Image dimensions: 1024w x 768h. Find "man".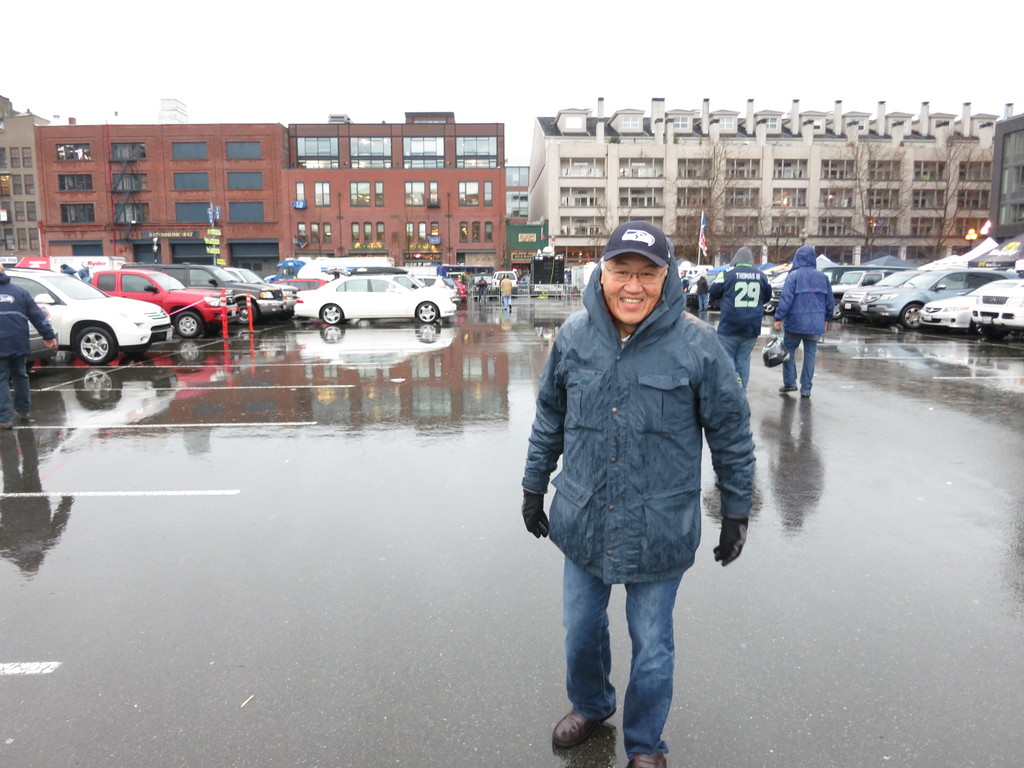
(518,220,760,767).
